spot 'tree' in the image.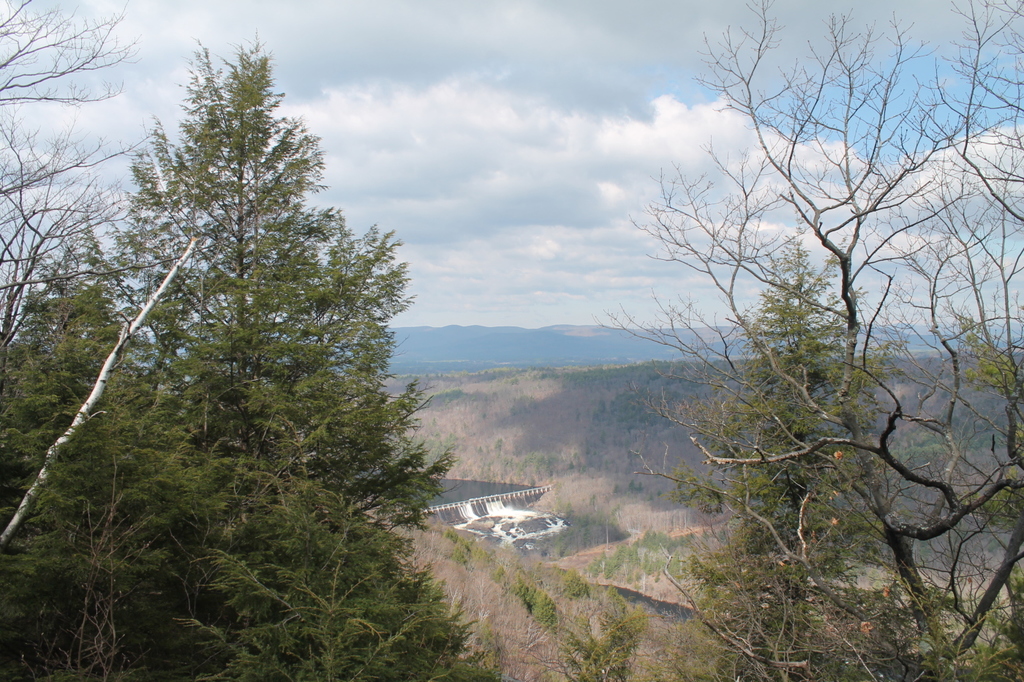
'tree' found at (left=0, top=0, right=226, bottom=681).
